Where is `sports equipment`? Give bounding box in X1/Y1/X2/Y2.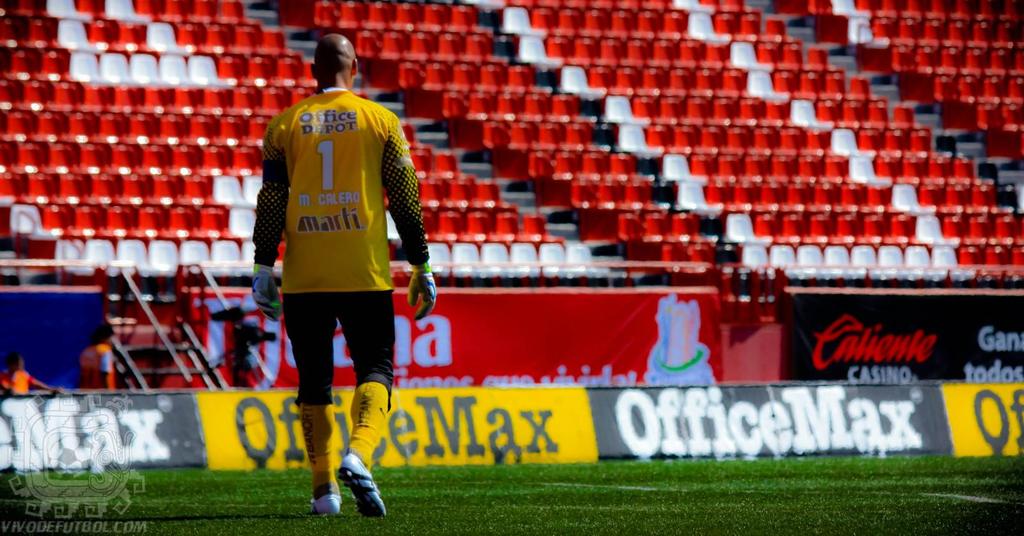
341/453/387/521.
